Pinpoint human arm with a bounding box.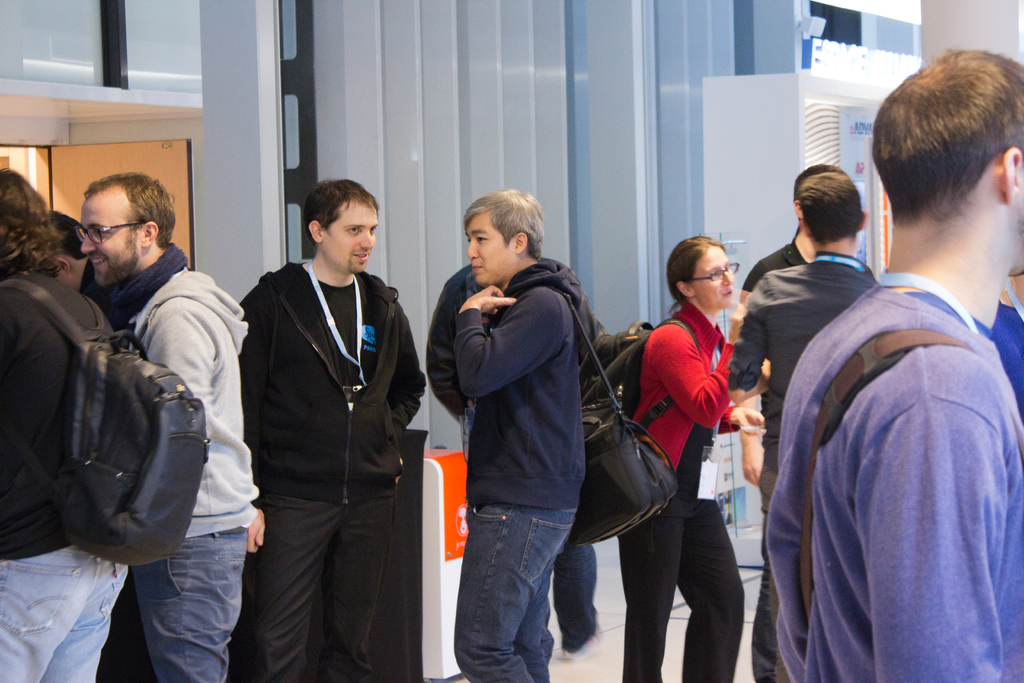
(x1=726, y1=274, x2=776, y2=406).
